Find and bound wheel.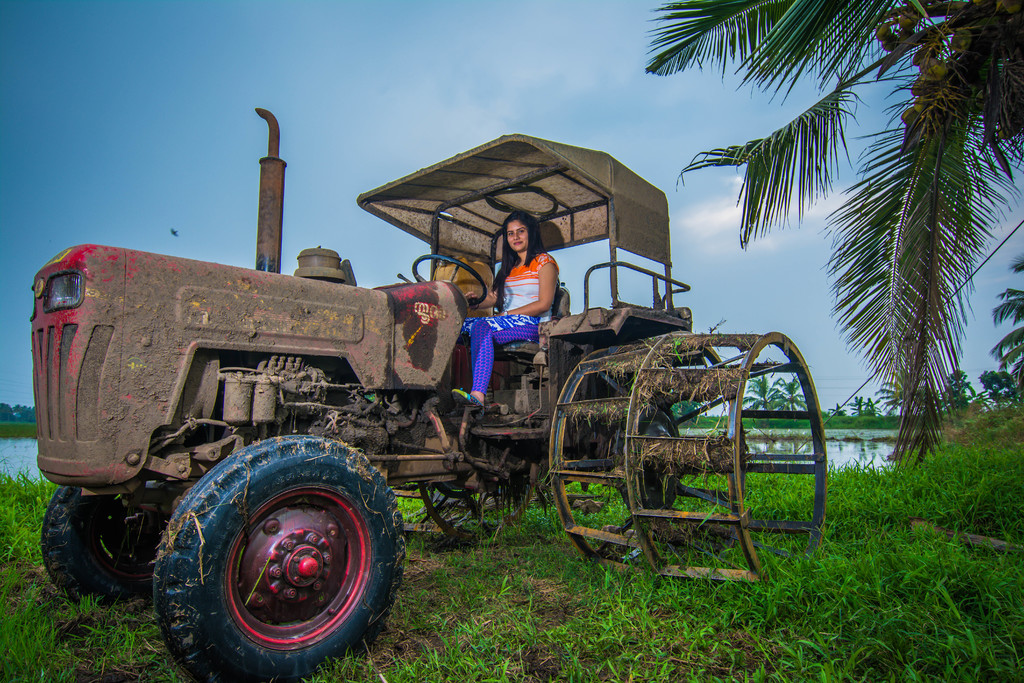
Bound: l=413, t=252, r=486, b=307.
